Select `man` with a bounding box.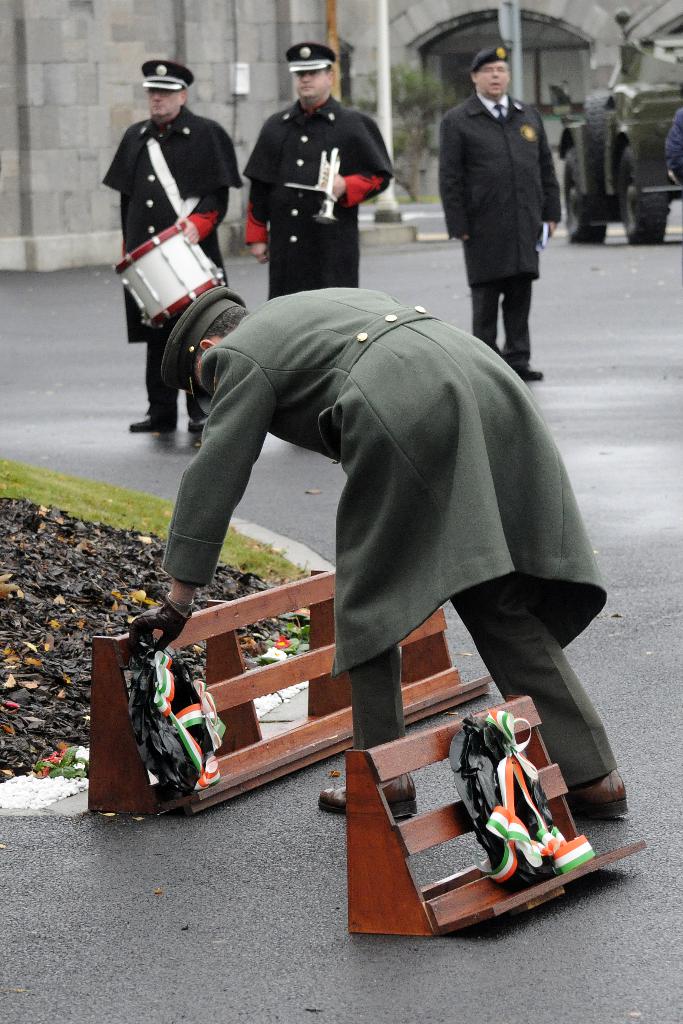
[241, 42, 393, 301].
